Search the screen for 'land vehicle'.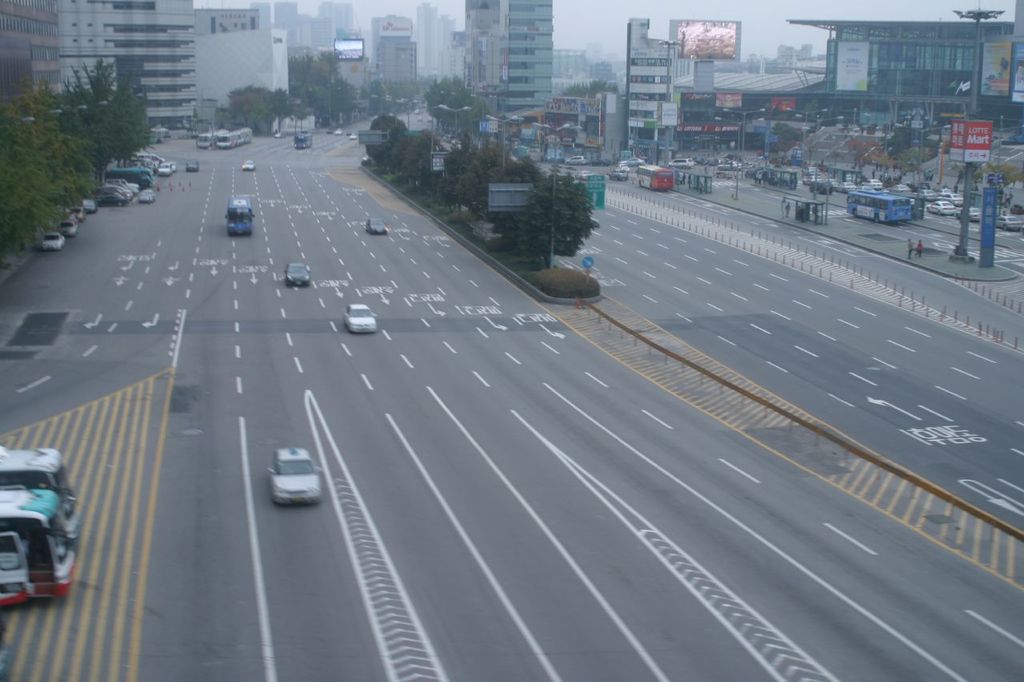
Found at <region>634, 162, 674, 192</region>.
